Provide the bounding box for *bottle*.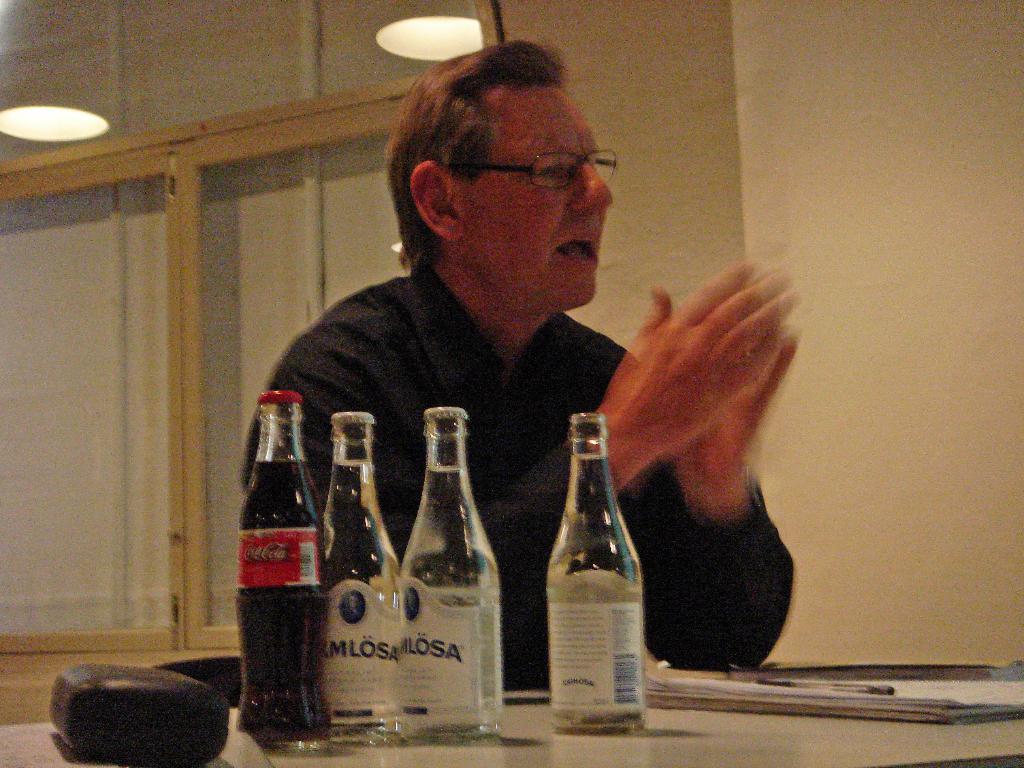
<region>401, 406, 504, 736</region>.
